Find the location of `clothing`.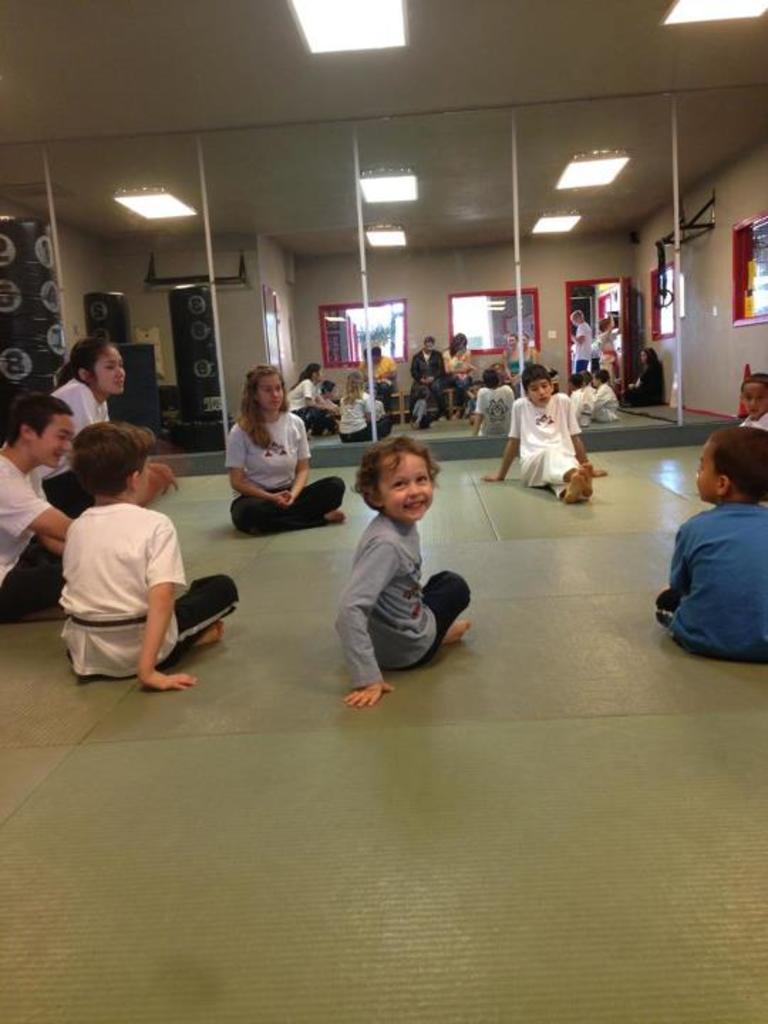
Location: [215,415,346,553].
